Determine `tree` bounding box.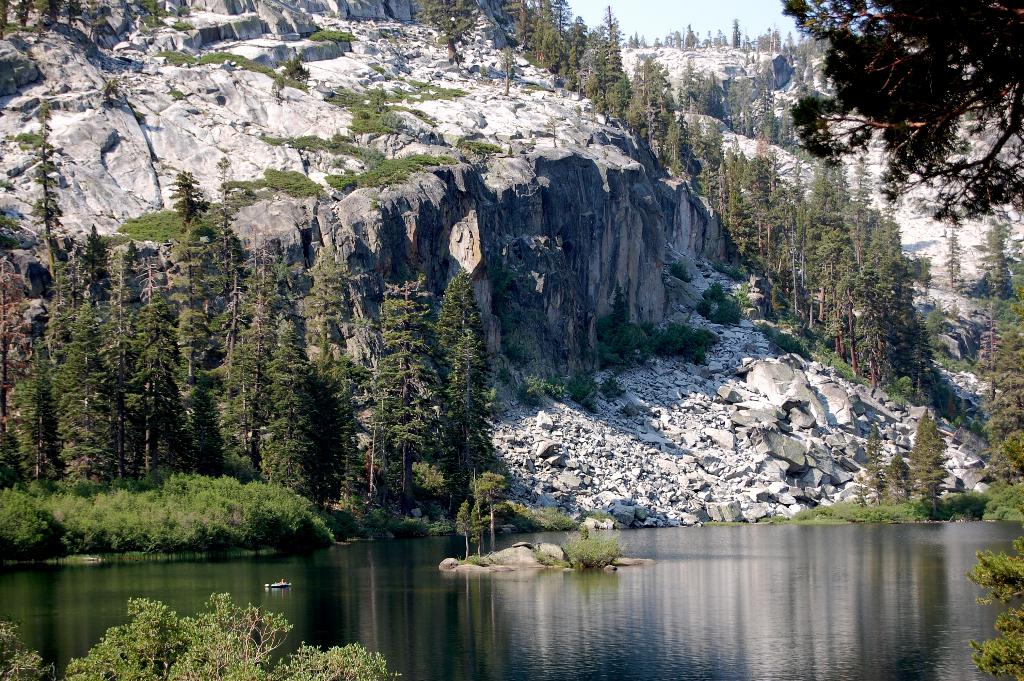
Determined: (470,468,515,552).
